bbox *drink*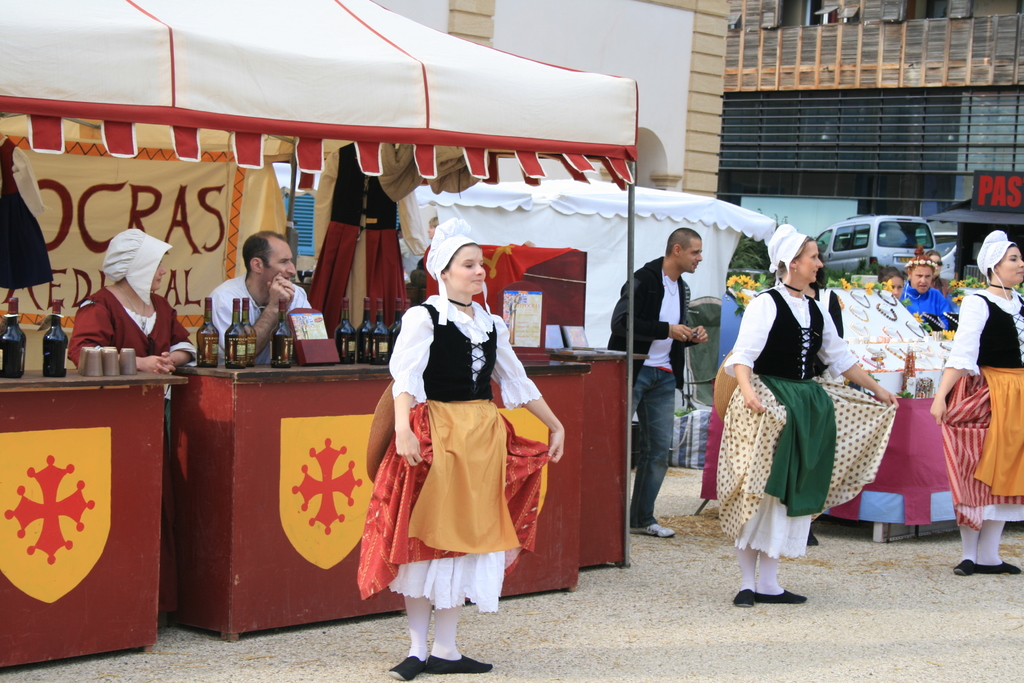
(335, 297, 358, 361)
